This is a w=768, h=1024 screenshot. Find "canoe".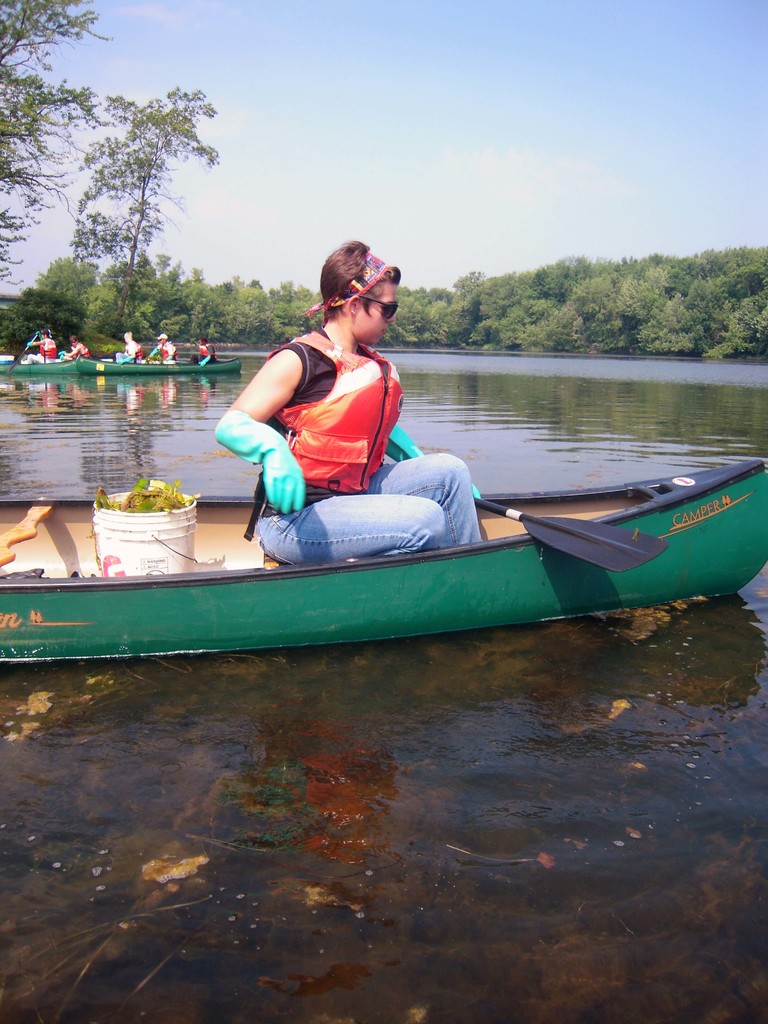
Bounding box: {"left": 72, "top": 352, "right": 242, "bottom": 374}.
